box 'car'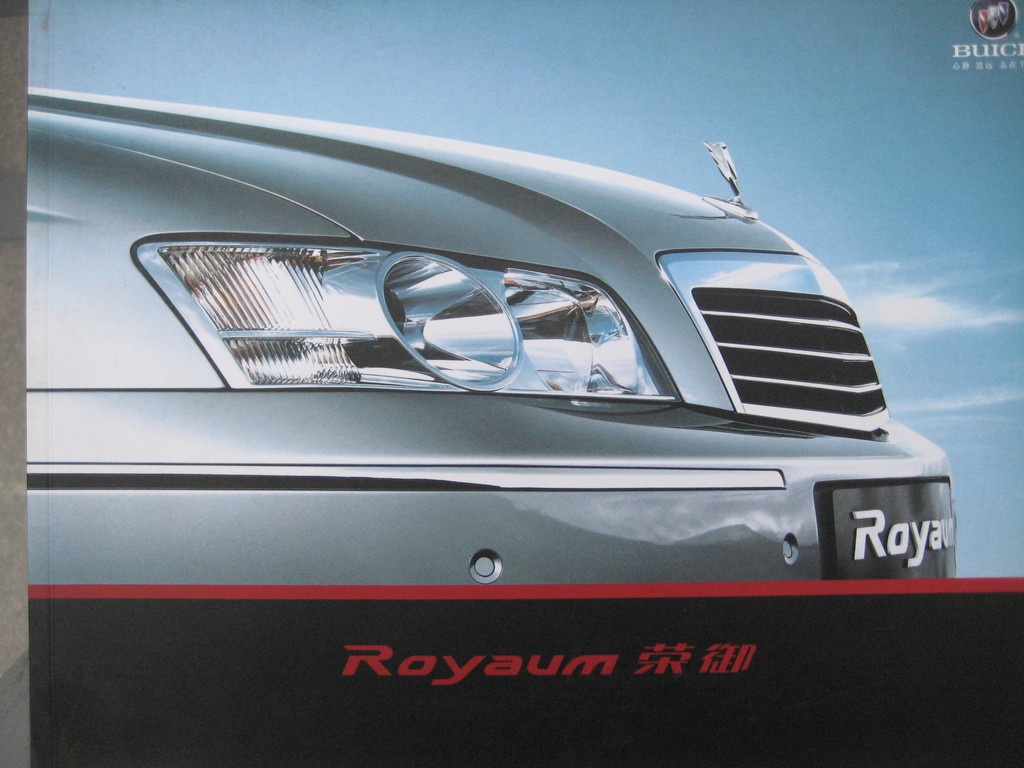
left=19, top=86, right=959, bottom=590
